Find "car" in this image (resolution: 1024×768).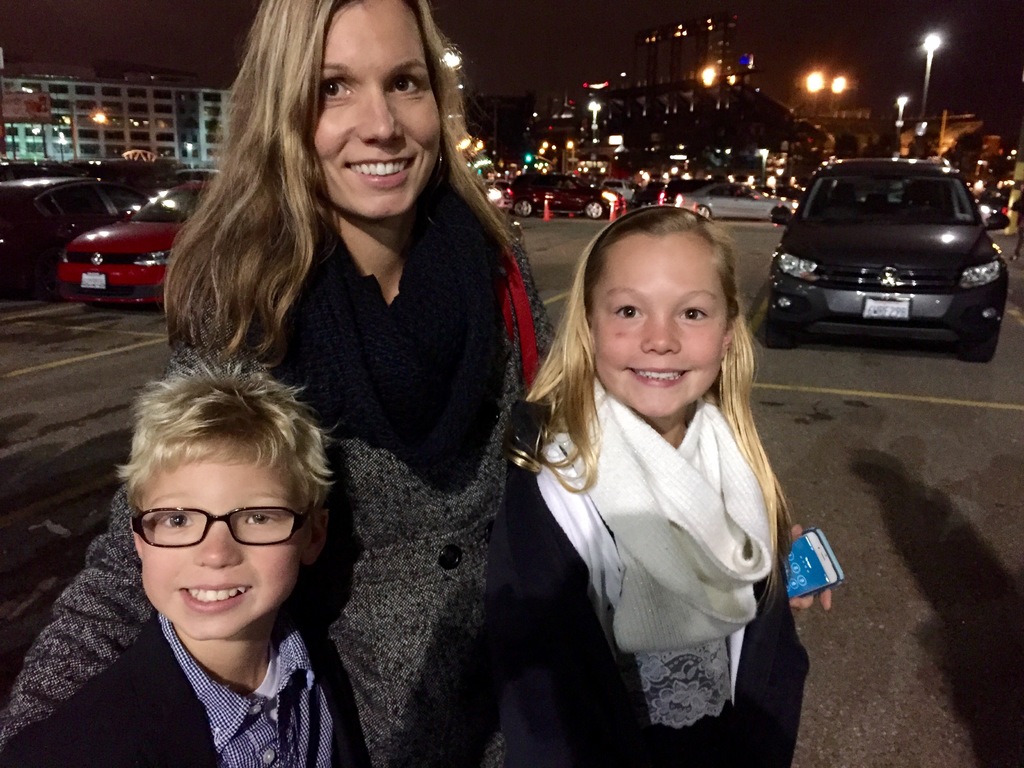
box(495, 171, 626, 220).
